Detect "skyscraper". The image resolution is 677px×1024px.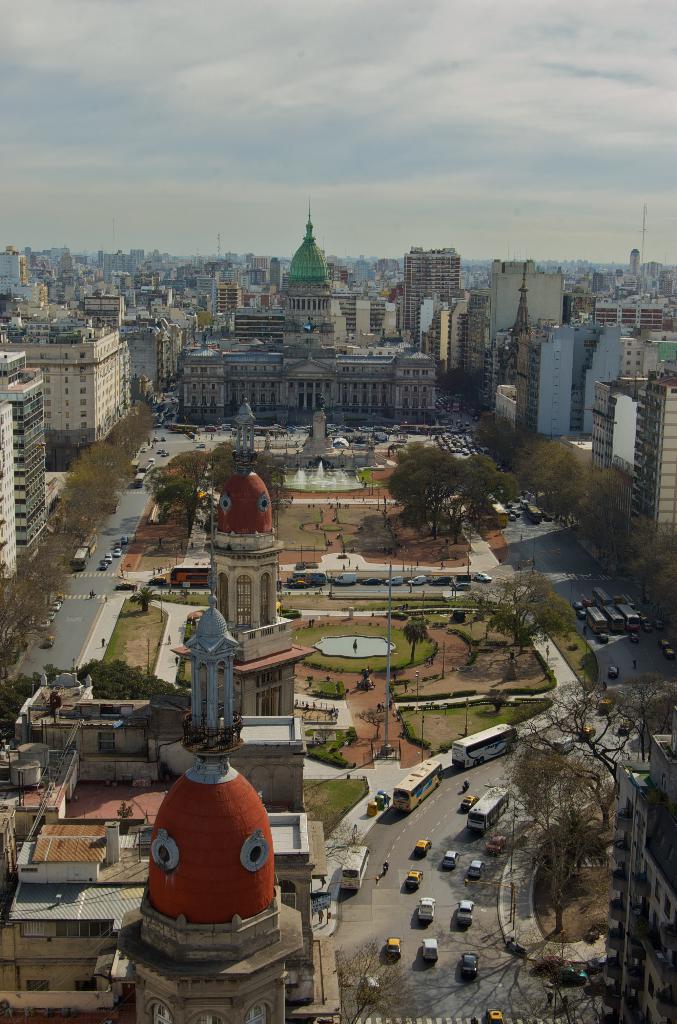
bbox=[80, 257, 216, 405].
